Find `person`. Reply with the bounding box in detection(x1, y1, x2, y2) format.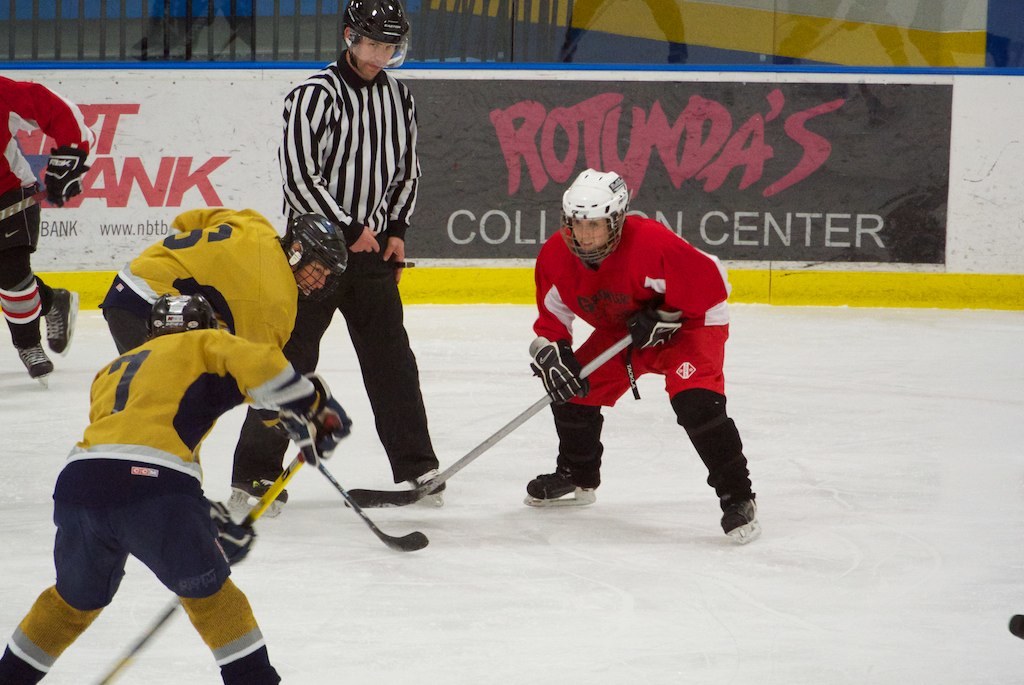
detection(523, 170, 757, 539).
